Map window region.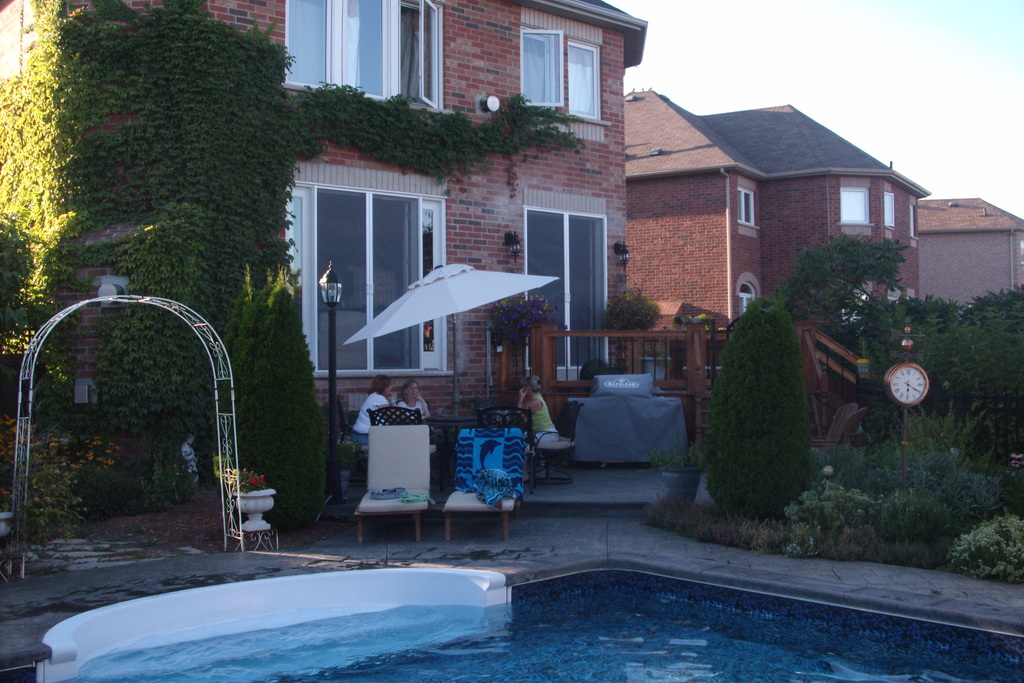
Mapped to Rect(833, 185, 872, 230).
